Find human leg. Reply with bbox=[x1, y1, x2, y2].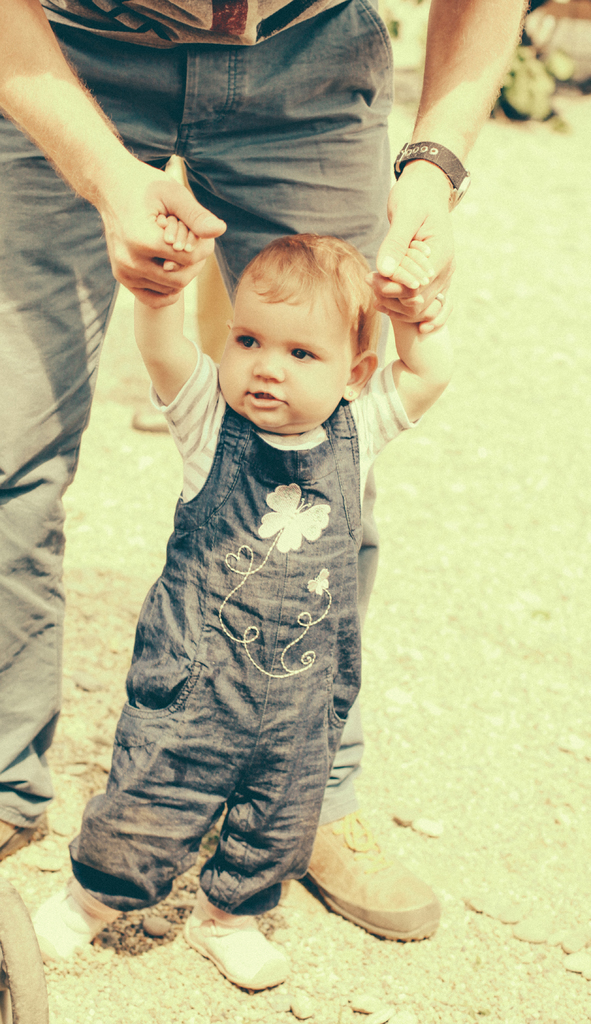
bbox=[184, 10, 449, 937].
